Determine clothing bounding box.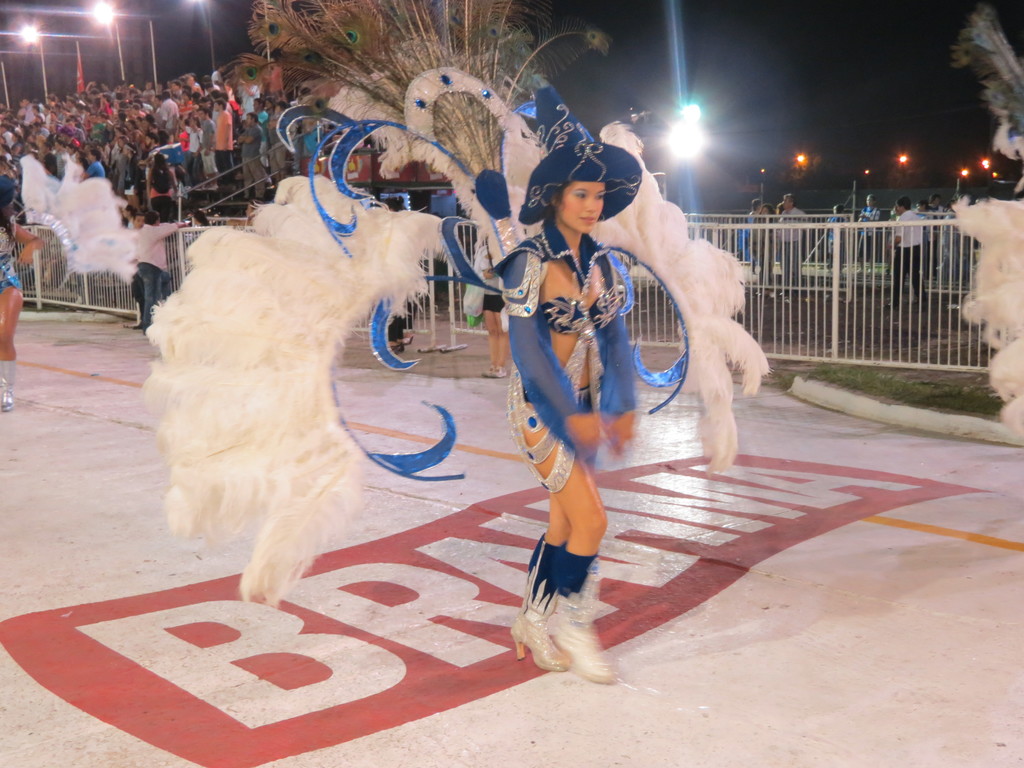
Determined: {"left": 771, "top": 204, "right": 811, "bottom": 287}.
